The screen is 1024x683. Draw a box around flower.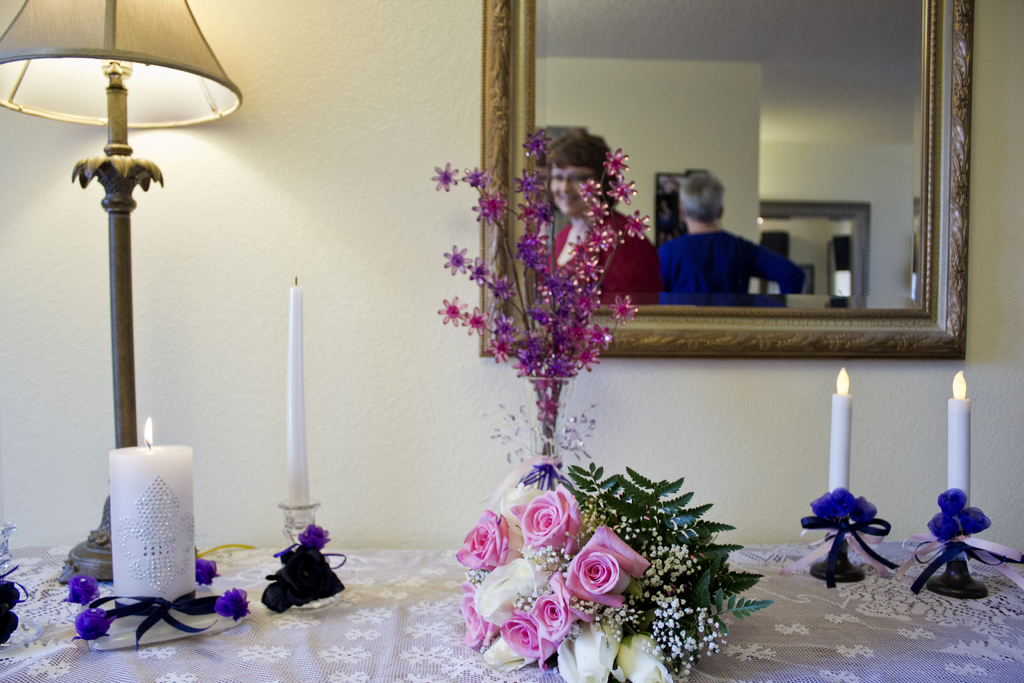
<box>218,584,251,623</box>.
